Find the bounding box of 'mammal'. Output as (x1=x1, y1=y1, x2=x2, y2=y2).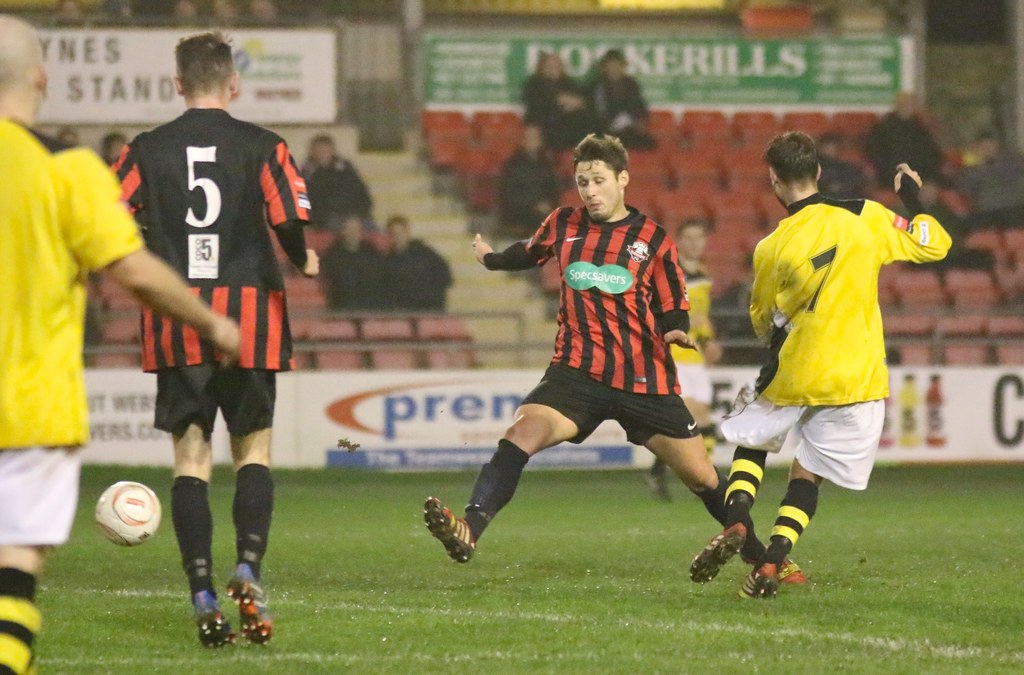
(x1=865, y1=95, x2=938, y2=191).
